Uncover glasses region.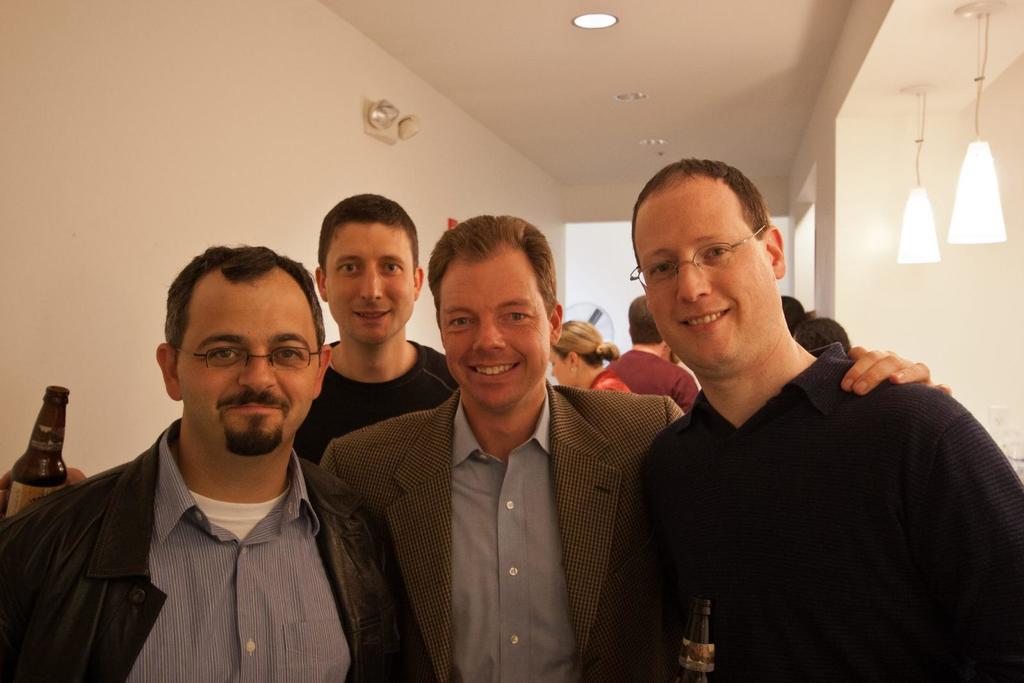
Uncovered: {"x1": 174, "y1": 342, "x2": 327, "y2": 374}.
